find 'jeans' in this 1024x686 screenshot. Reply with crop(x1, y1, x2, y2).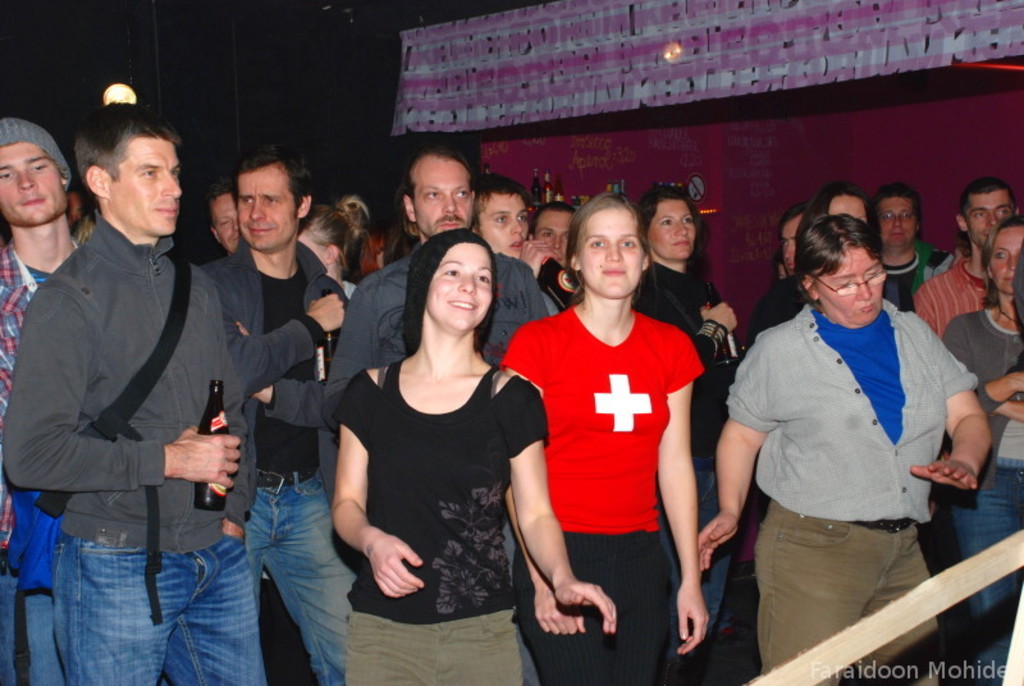
crop(660, 466, 724, 677).
